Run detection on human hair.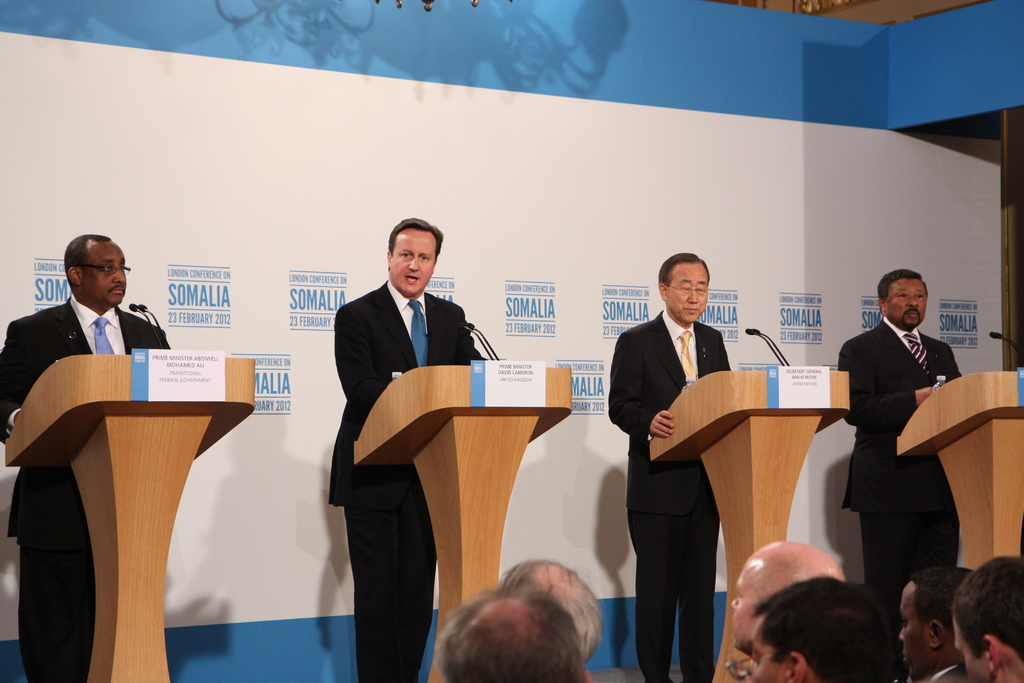
Result: bbox=(62, 232, 111, 295).
